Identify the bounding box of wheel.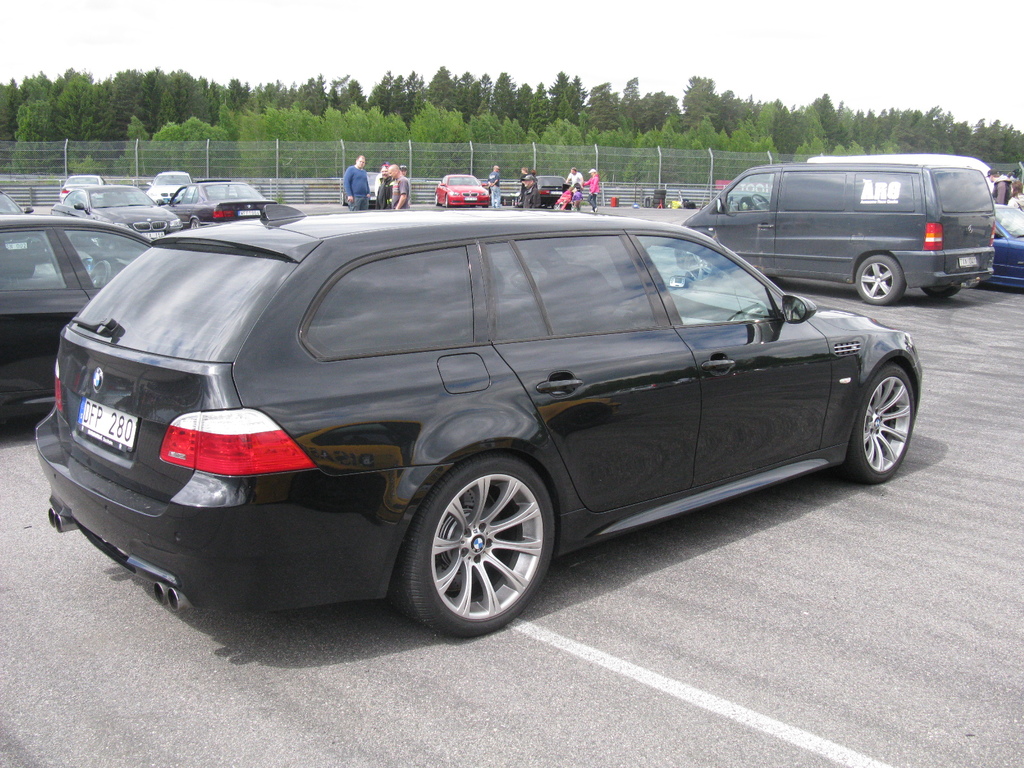
pyautogui.locateOnScreen(837, 362, 913, 481).
